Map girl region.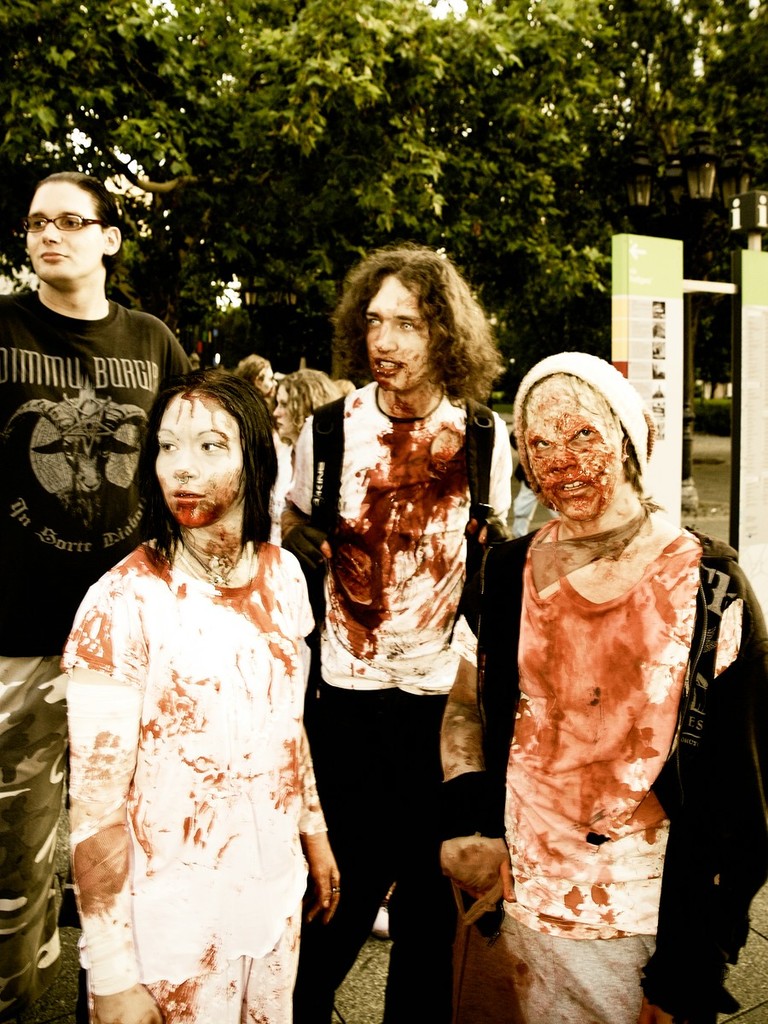
Mapped to (60, 371, 340, 1023).
